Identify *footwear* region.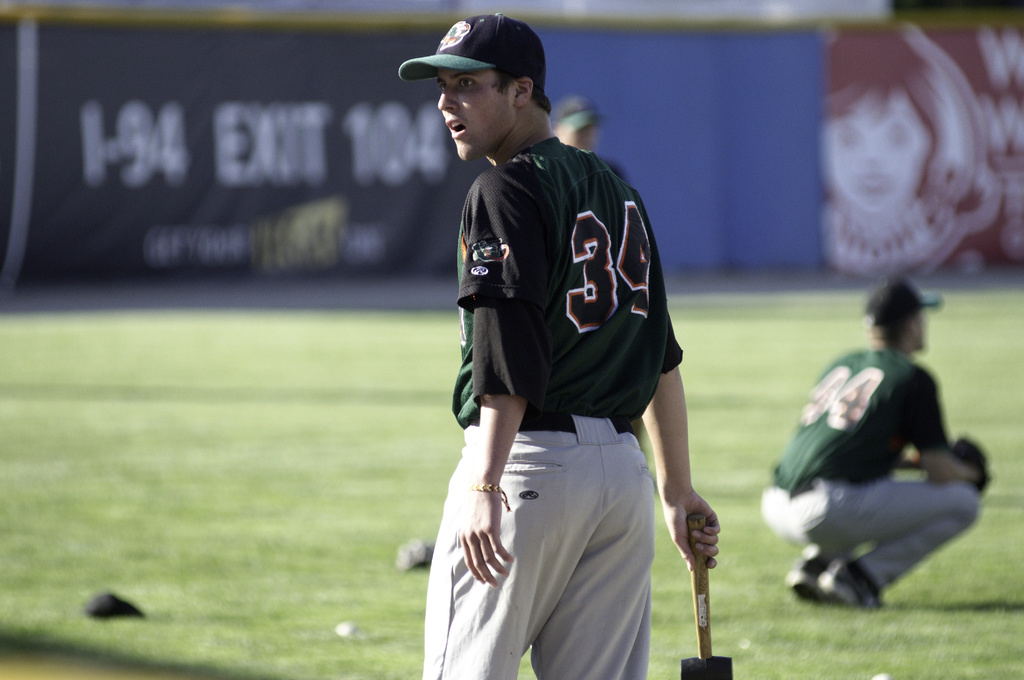
Region: <region>782, 550, 826, 593</region>.
